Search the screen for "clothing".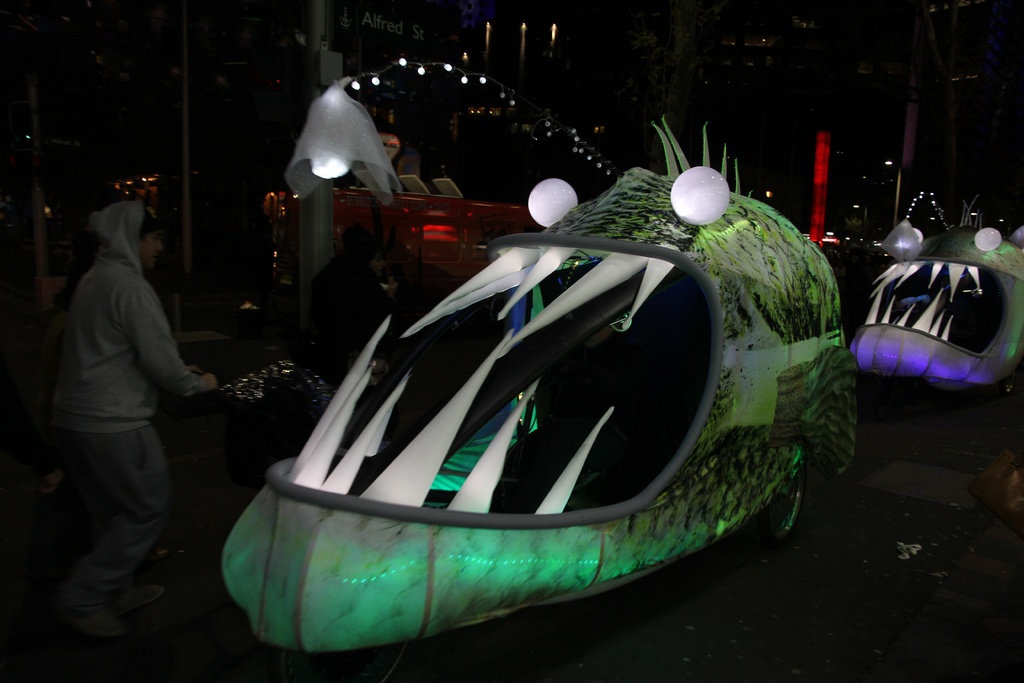
Found at (49, 190, 218, 575).
